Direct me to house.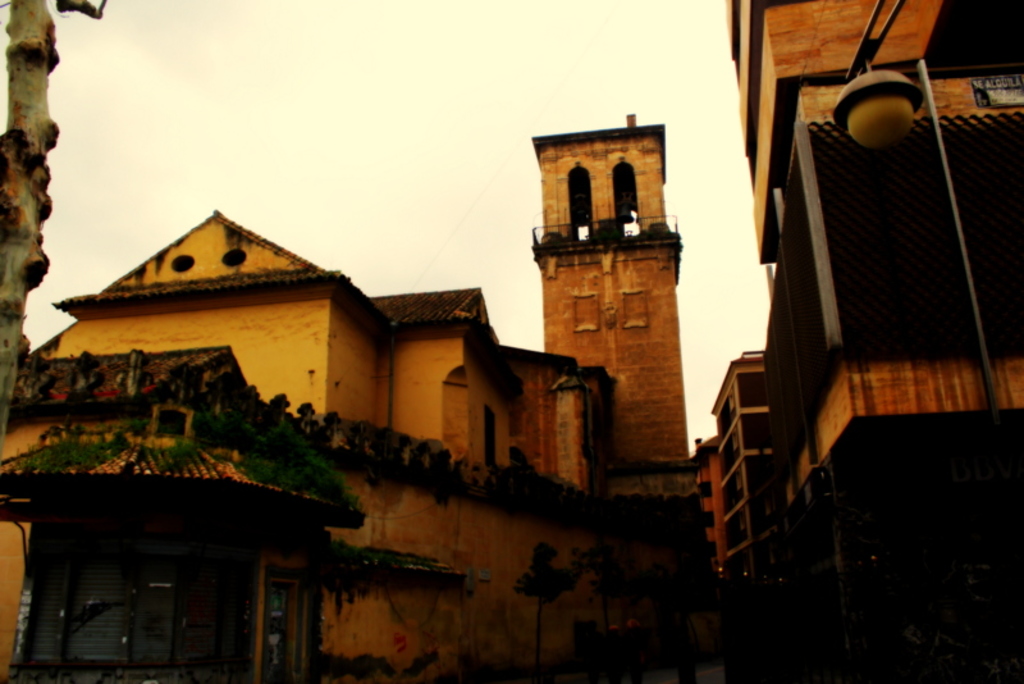
Direction: 727, 4, 1018, 683.
